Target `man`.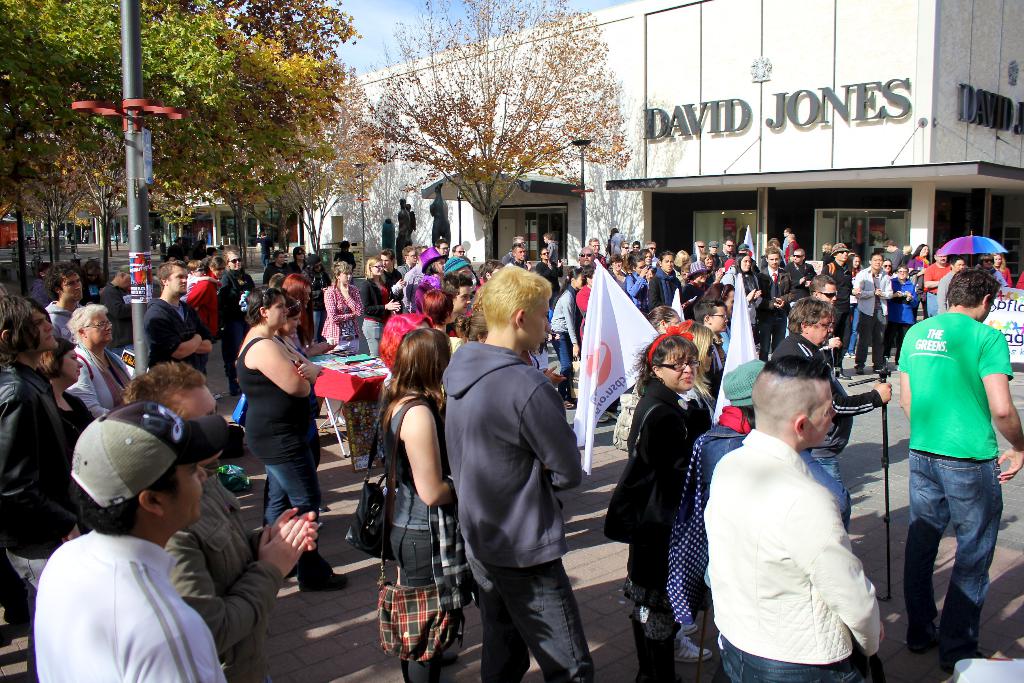
Target region: pyautogui.locateOnScreen(262, 250, 287, 285).
